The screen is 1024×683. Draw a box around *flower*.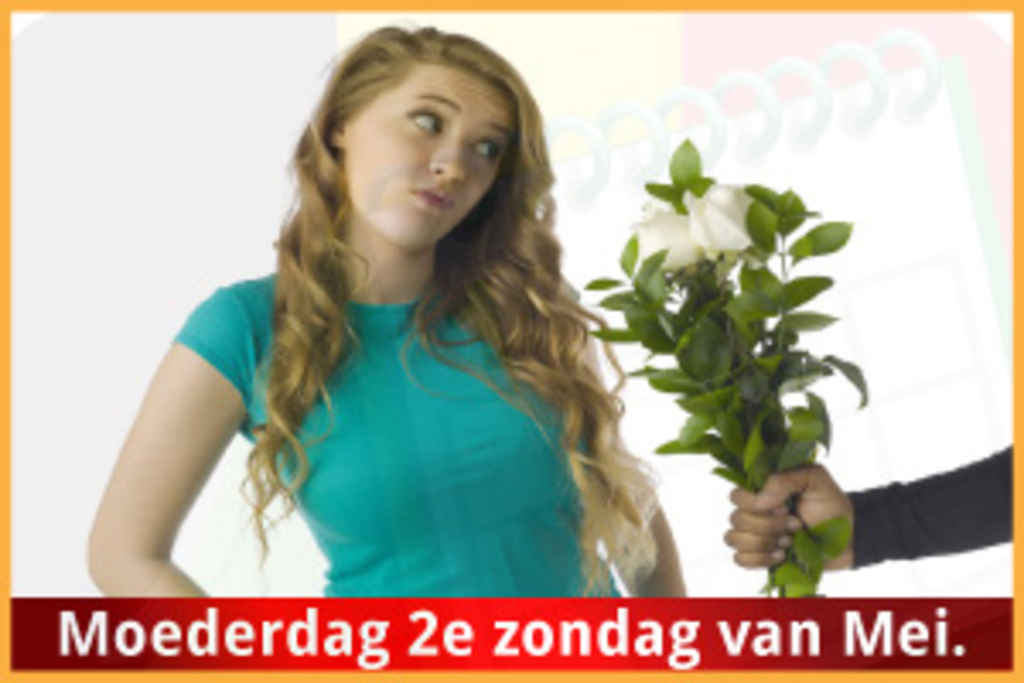
<bbox>621, 178, 765, 266</bbox>.
